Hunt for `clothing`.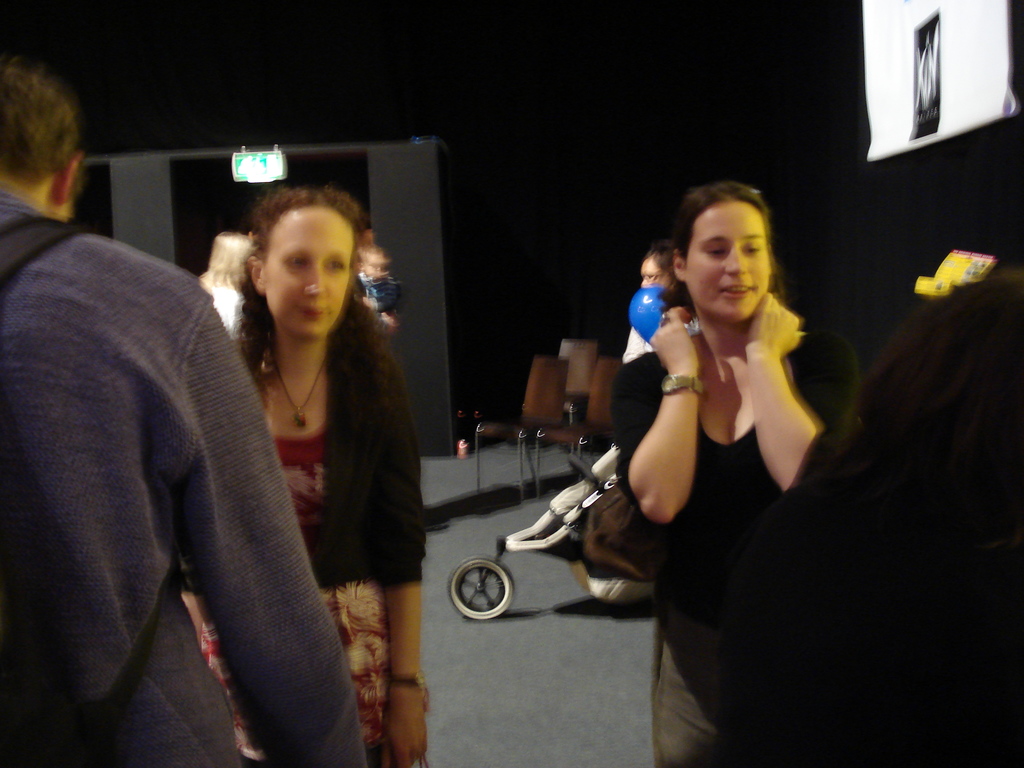
Hunted down at 175 294 430 767.
